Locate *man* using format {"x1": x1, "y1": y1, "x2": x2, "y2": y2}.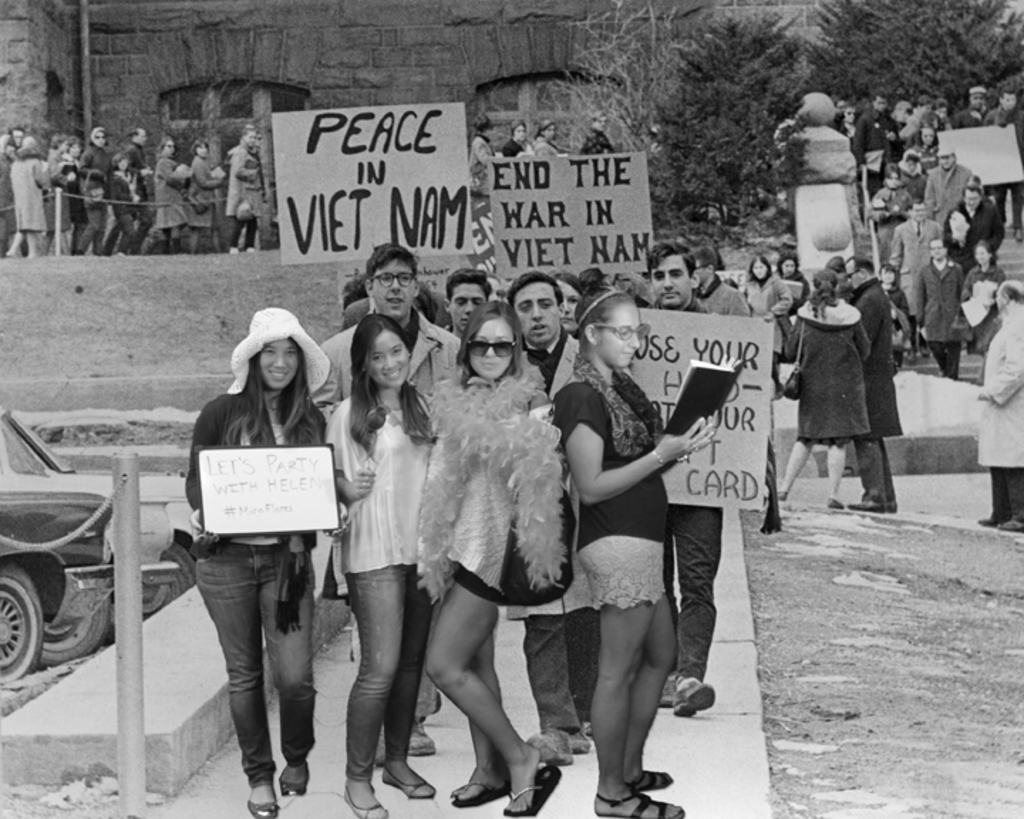
{"x1": 848, "y1": 95, "x2": 902, "y2": 237}.
